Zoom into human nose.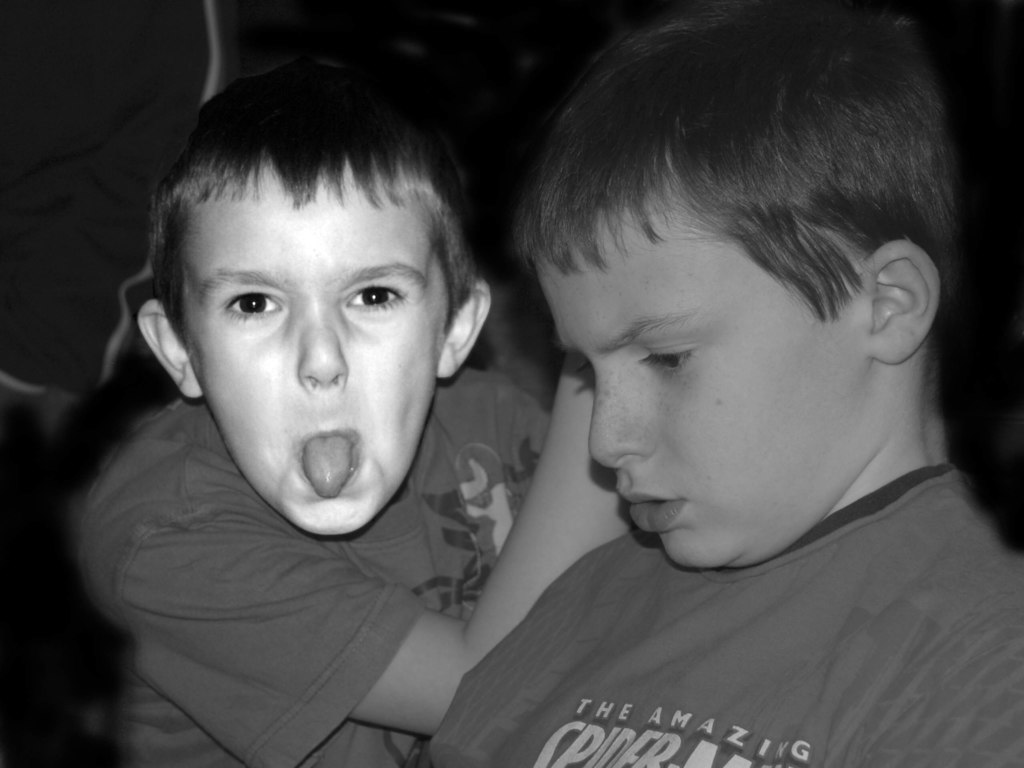
Zoom target: [296,304,351,394].
